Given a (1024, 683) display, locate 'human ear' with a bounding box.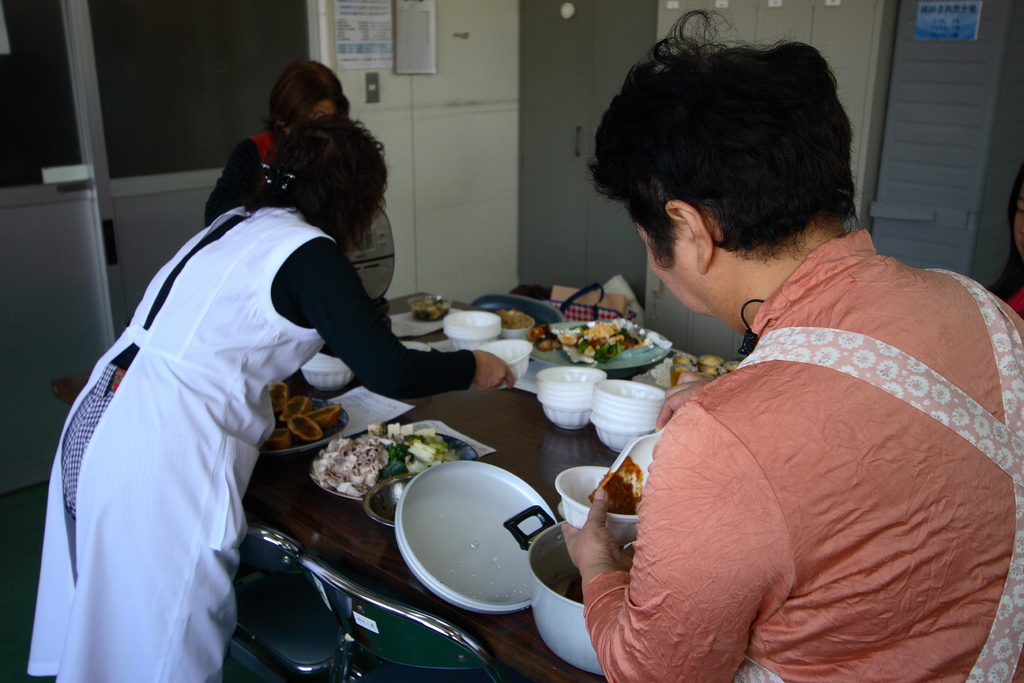
Located: 666/199/716/273.
